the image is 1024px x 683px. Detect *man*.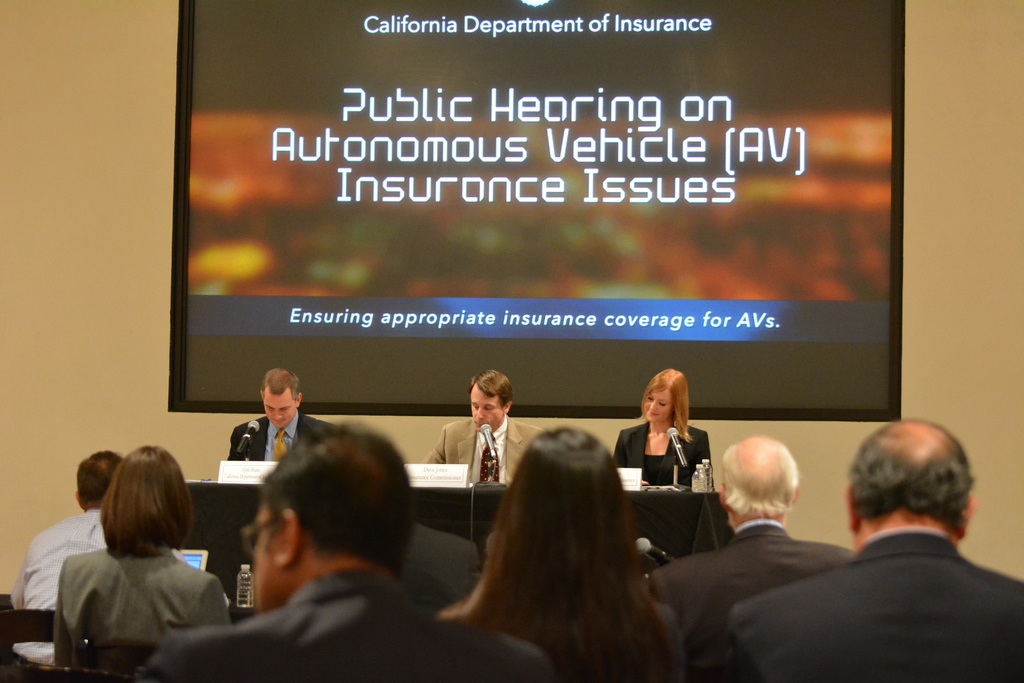
Detection: Rect(420, 367, 541, 488).
